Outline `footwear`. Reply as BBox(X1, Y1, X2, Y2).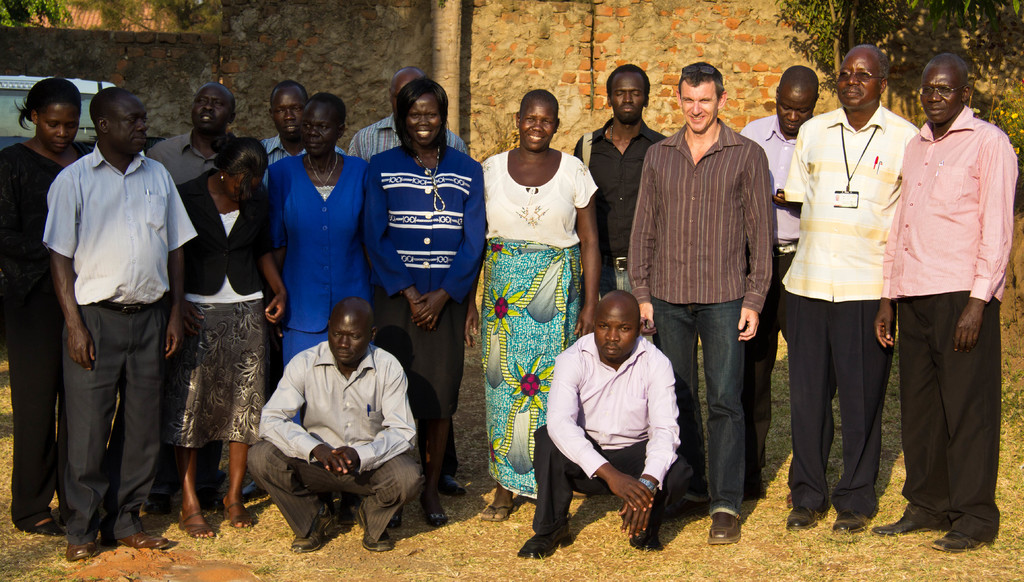
BBox(829, 510, 870, 533).
